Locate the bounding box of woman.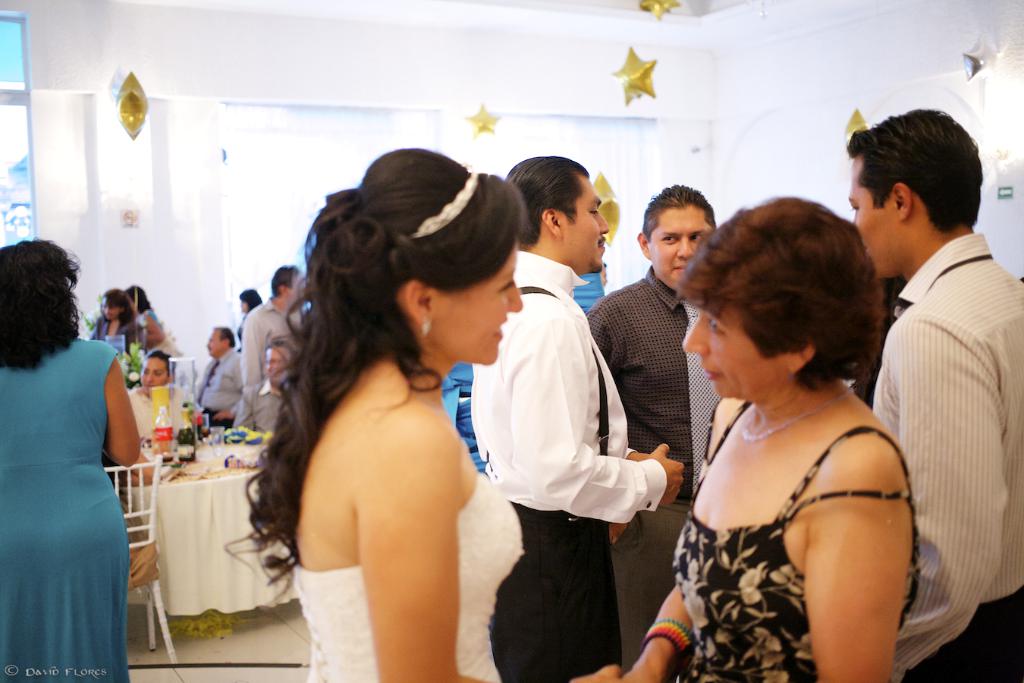
Bounding box: bbox=[0, 234, 148, 682].
